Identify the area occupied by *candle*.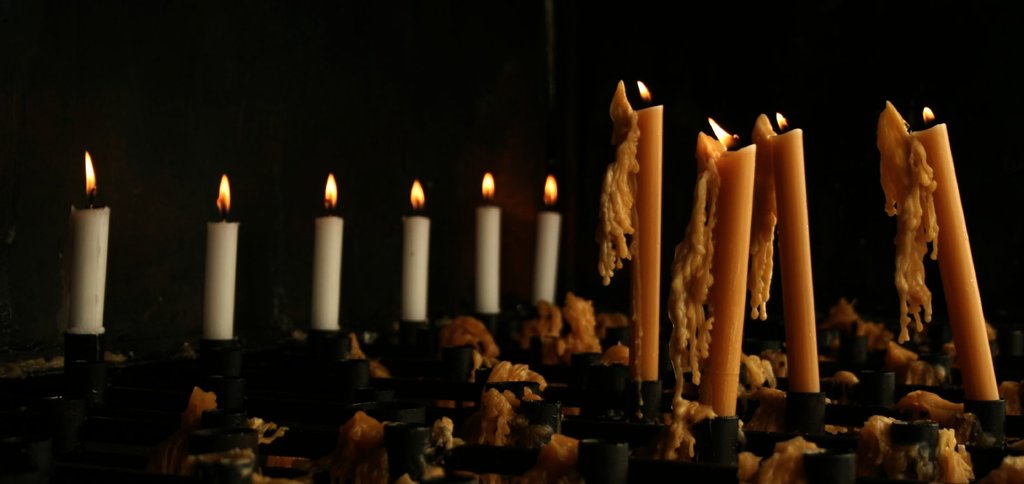
Area: (left=756, top=109, right=820, bottom=391).
